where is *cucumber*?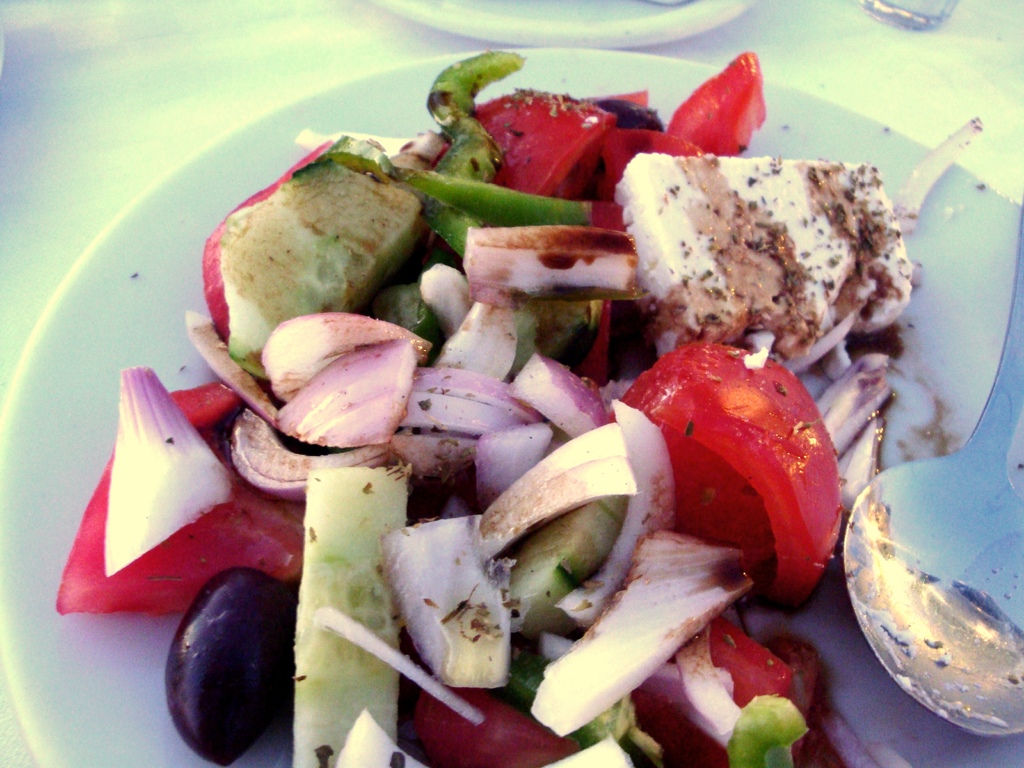
region(510, 491, 632, 643).
